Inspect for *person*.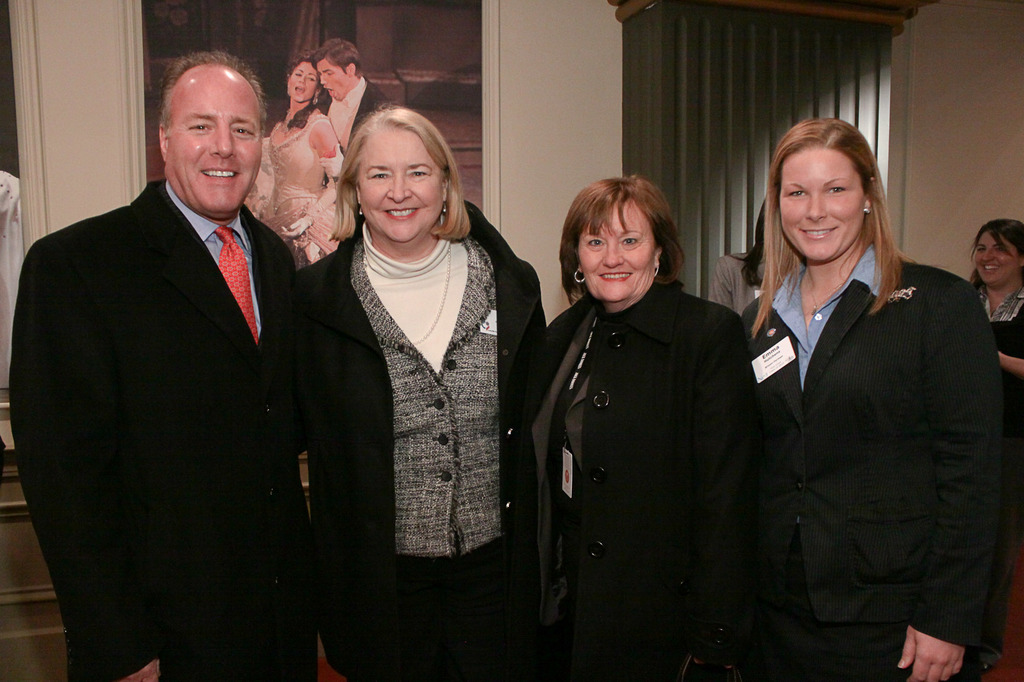
Inspection: <region>243, 55, 348, 270</region>.
